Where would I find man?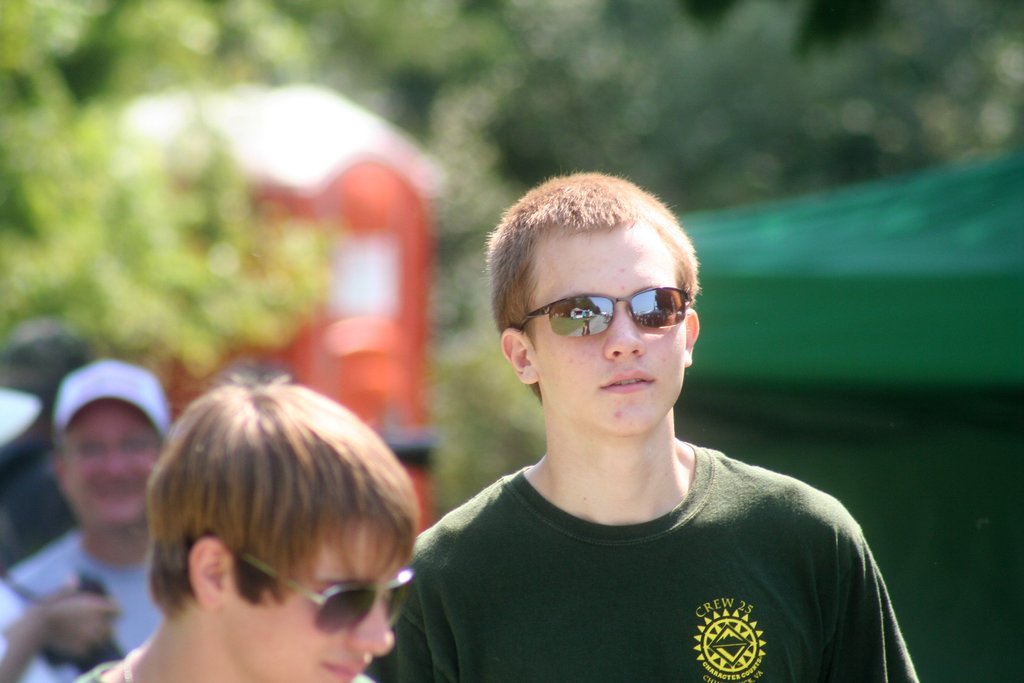
At bbox=[74, 370, 419, 682].
